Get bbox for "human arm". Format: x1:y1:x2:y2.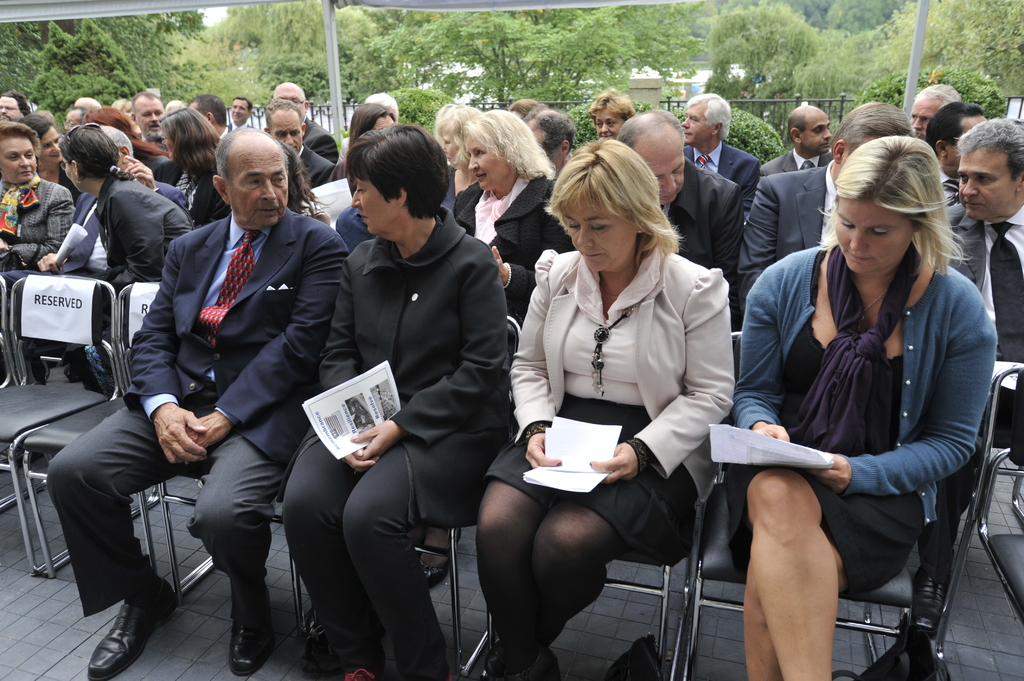
713:177:752:282.
